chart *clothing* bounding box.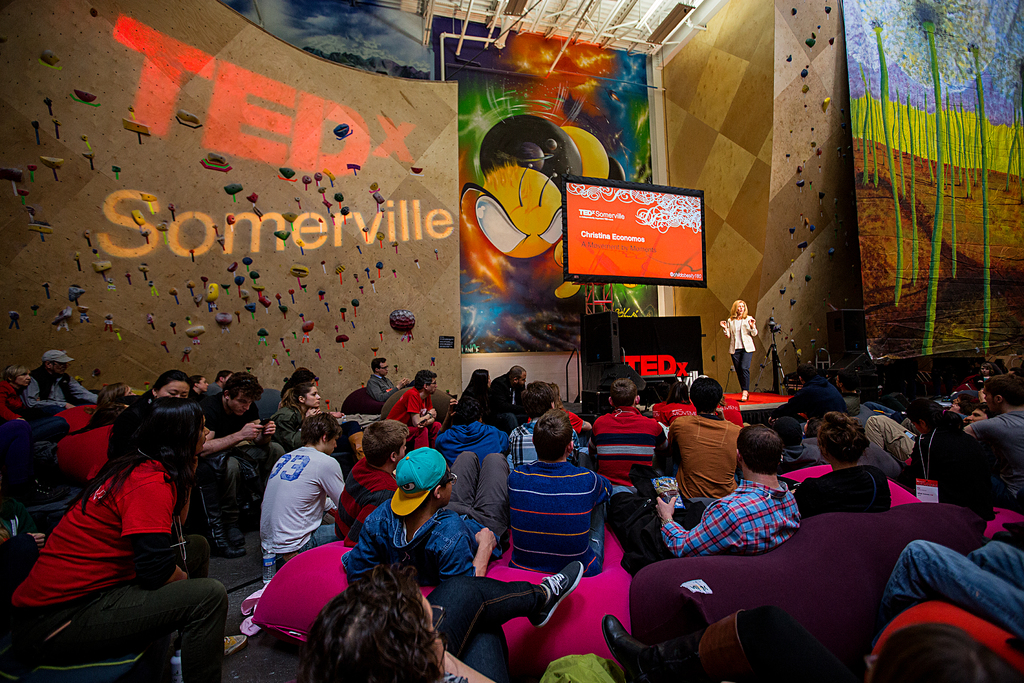
Charted: [499,415,577,465].
